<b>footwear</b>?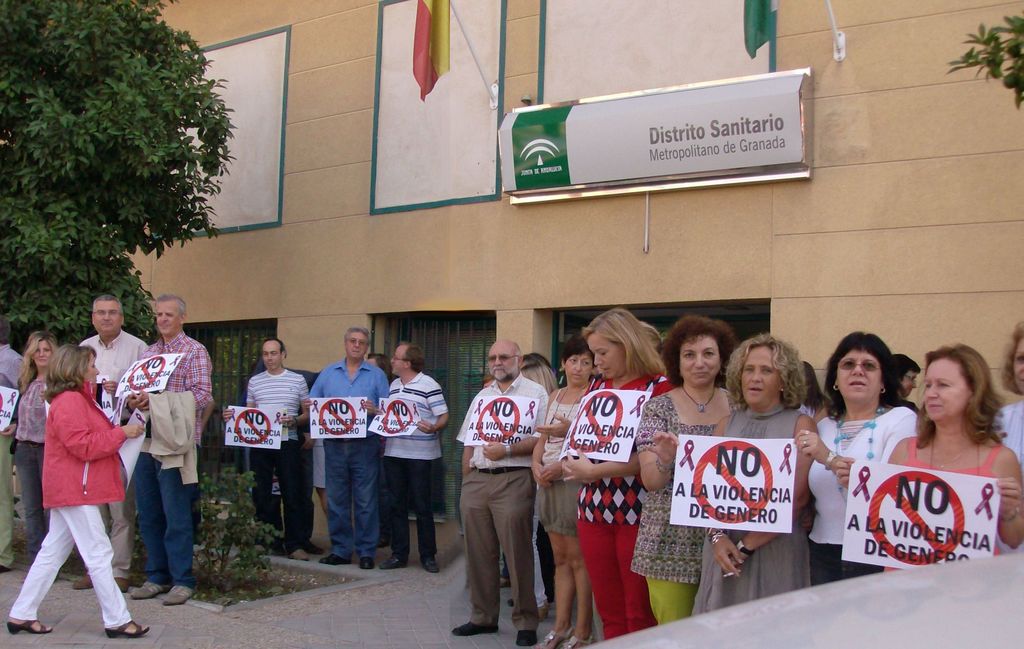
left=105, top=618, right=150, bottom=638
